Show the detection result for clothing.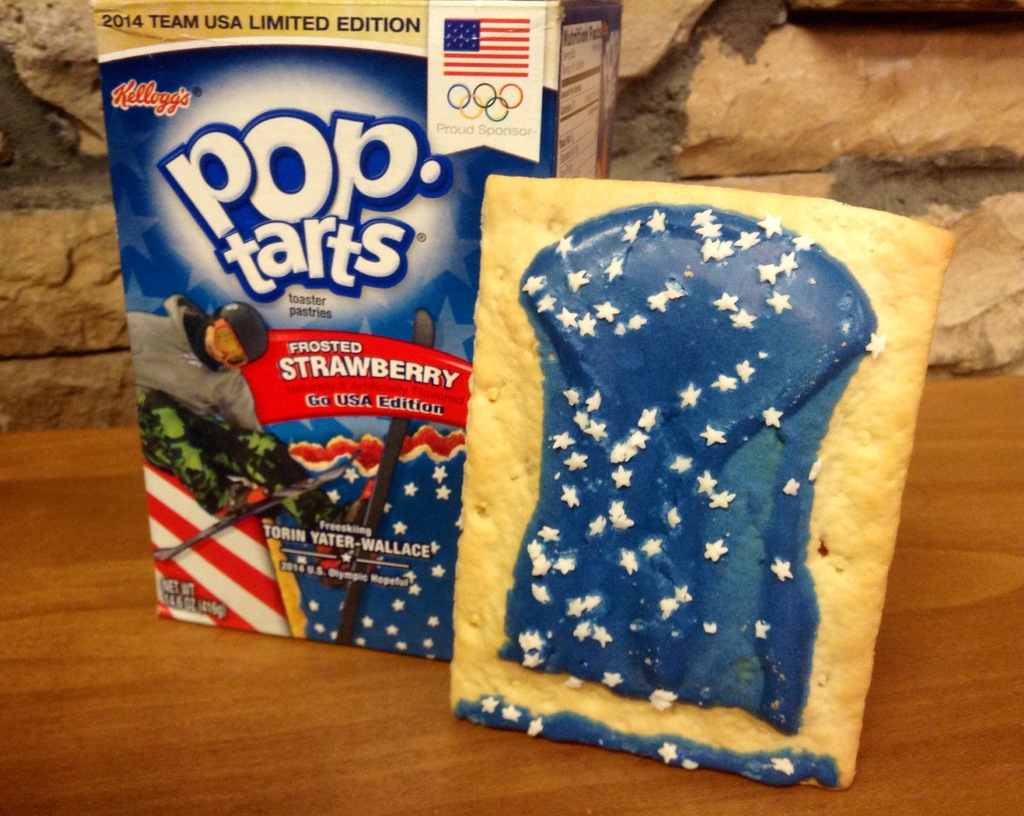
128/287/292/459.
